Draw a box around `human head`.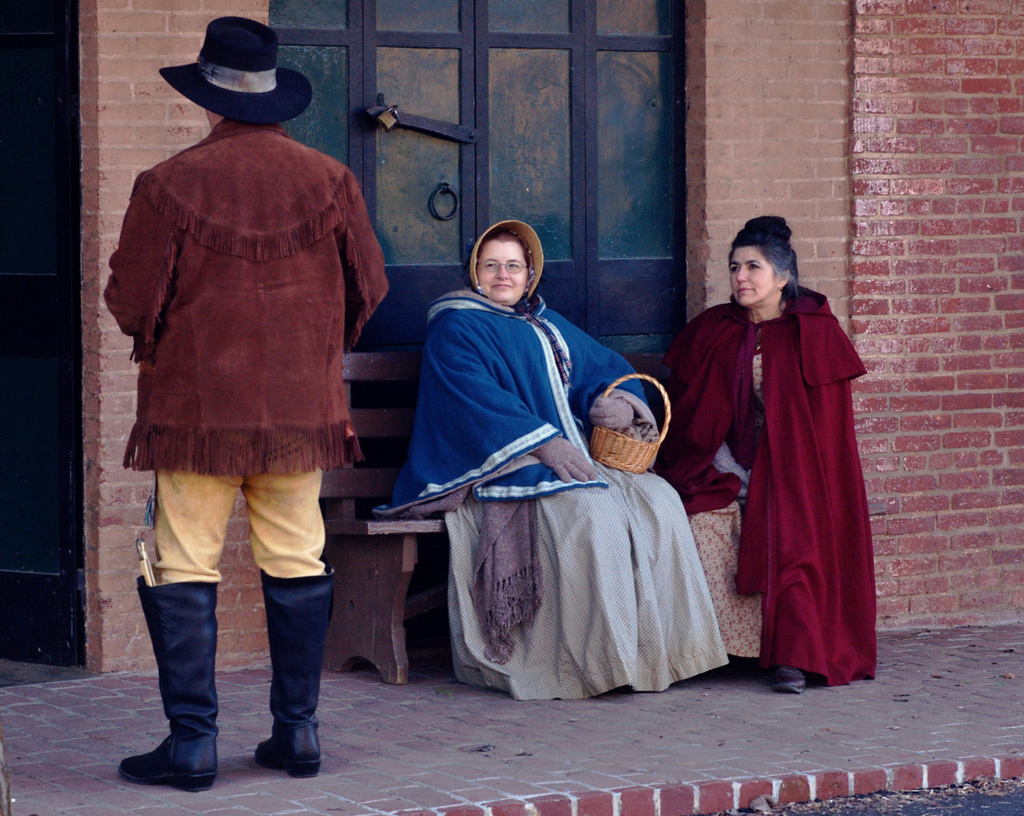
<bbox>454, 214, 547, 307</bbox>.
